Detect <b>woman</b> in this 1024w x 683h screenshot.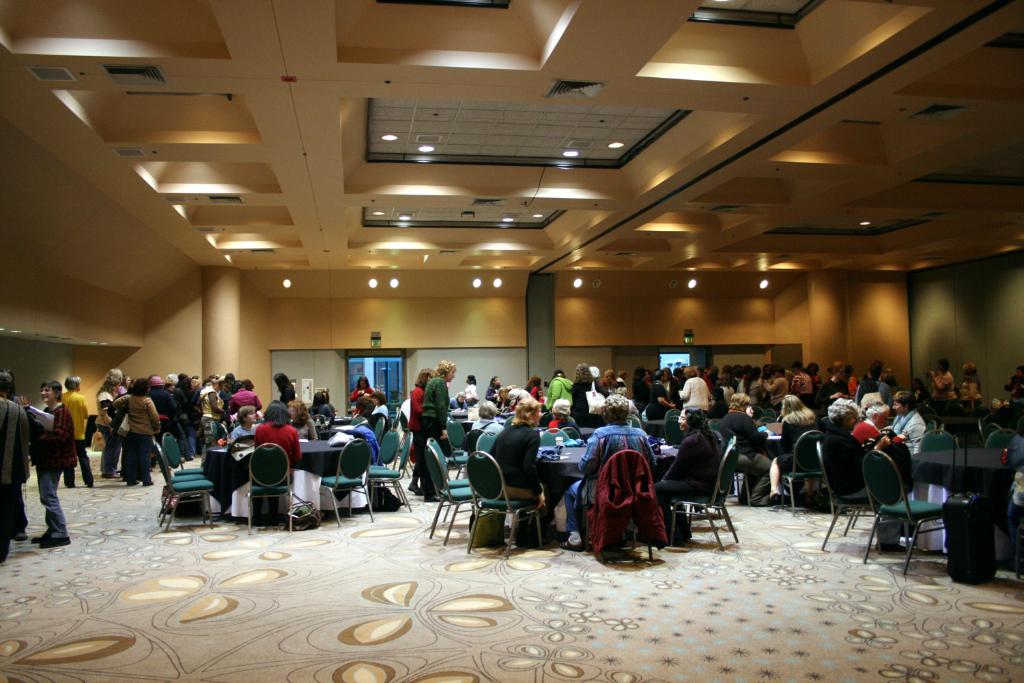
Detection: (left=815, top=401, right=907, bottom=555).
